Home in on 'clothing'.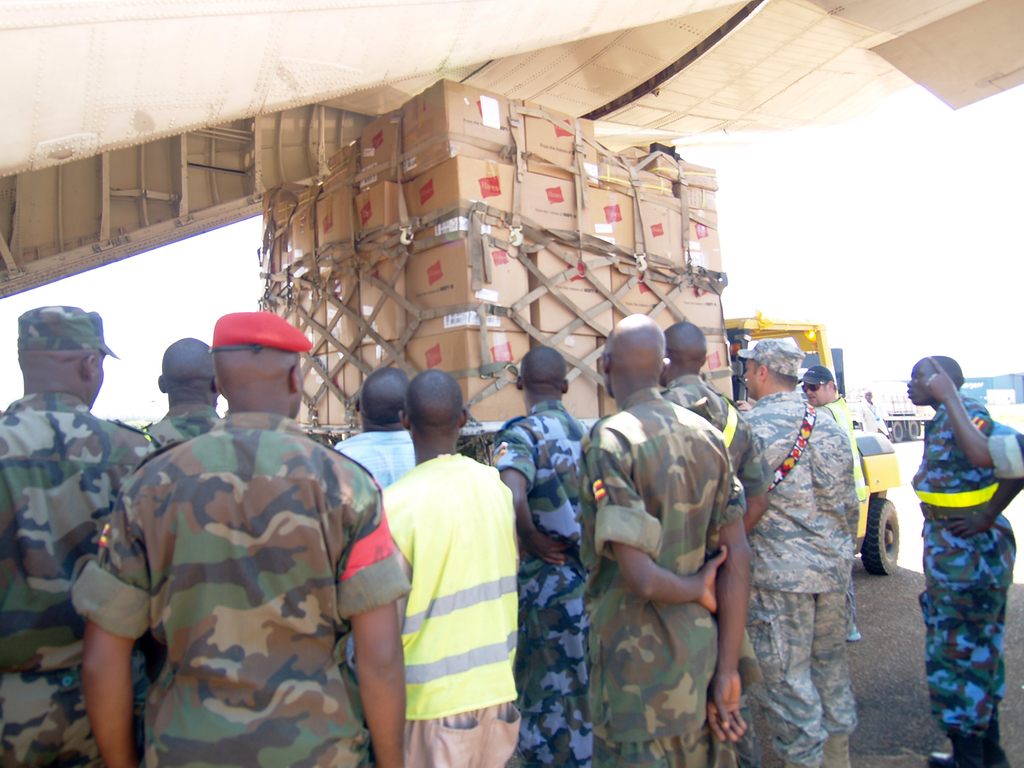
Homed in at pyautogui.locateOnScreen(791, 362, 836, 386).
